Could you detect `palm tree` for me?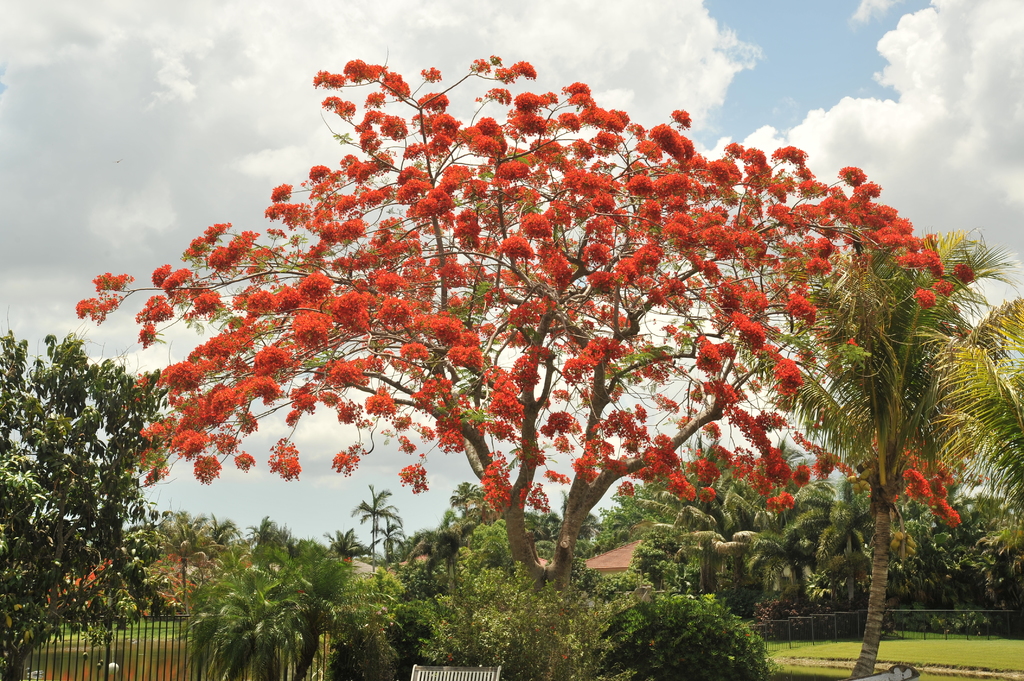
Detection result: (925,330,1023,600).
